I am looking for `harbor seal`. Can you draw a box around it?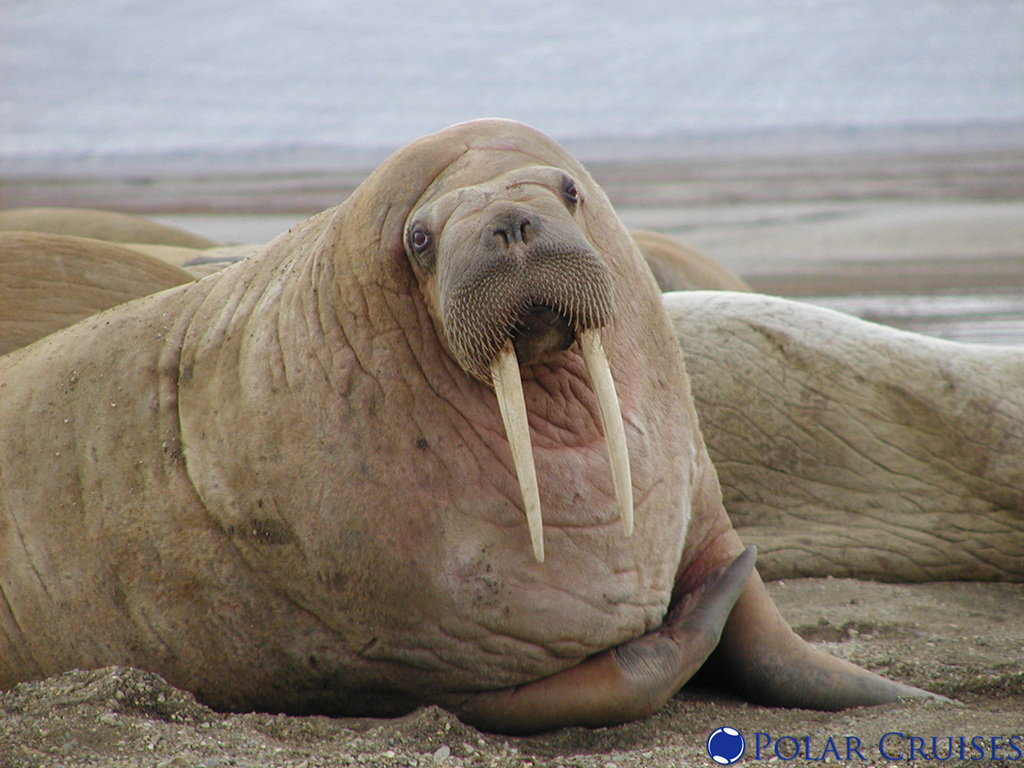
Sure, the bounding box is 658 291 1023 587.
